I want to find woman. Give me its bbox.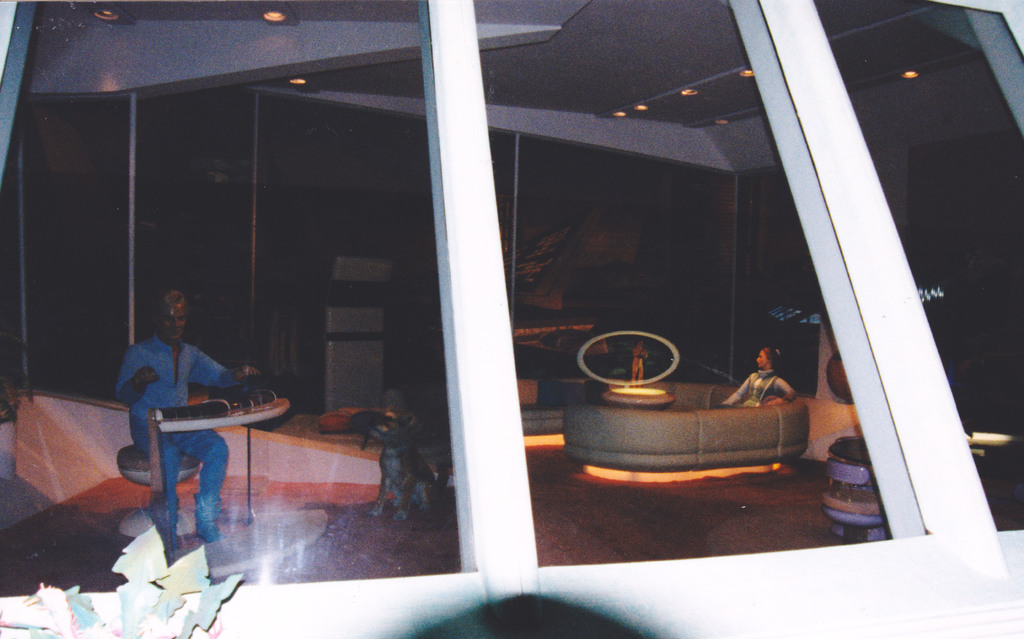
rect(722, 345, 794, 405).
